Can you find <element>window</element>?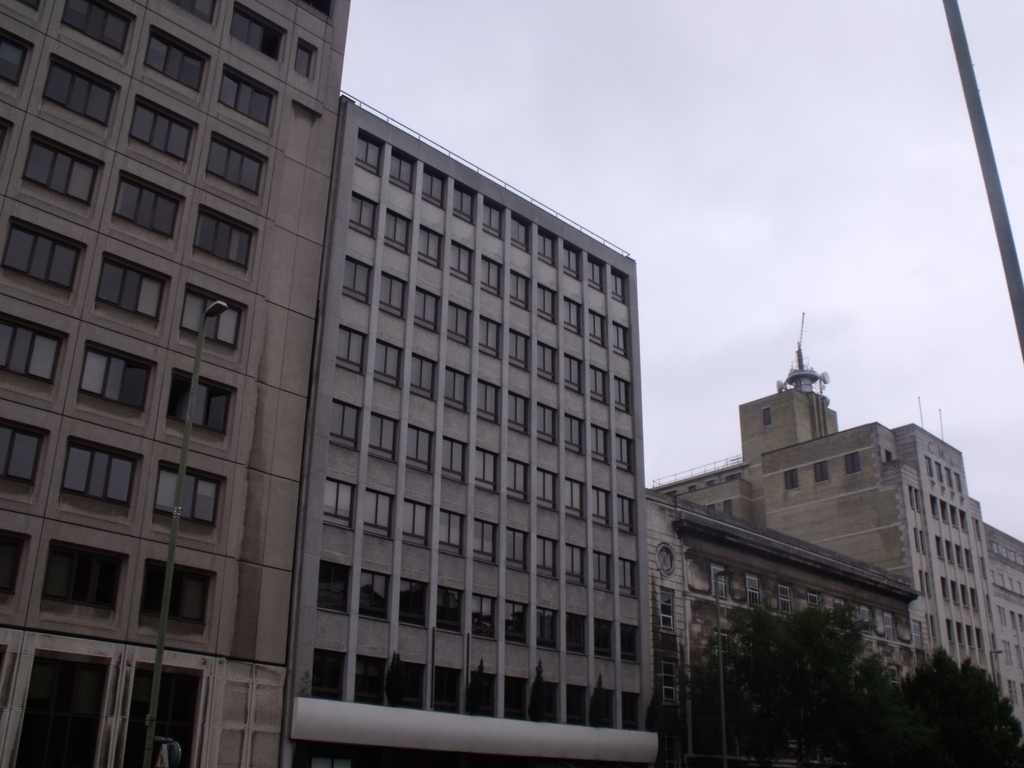
Yes, bounding box: rect(776, 580, 792, 613).
